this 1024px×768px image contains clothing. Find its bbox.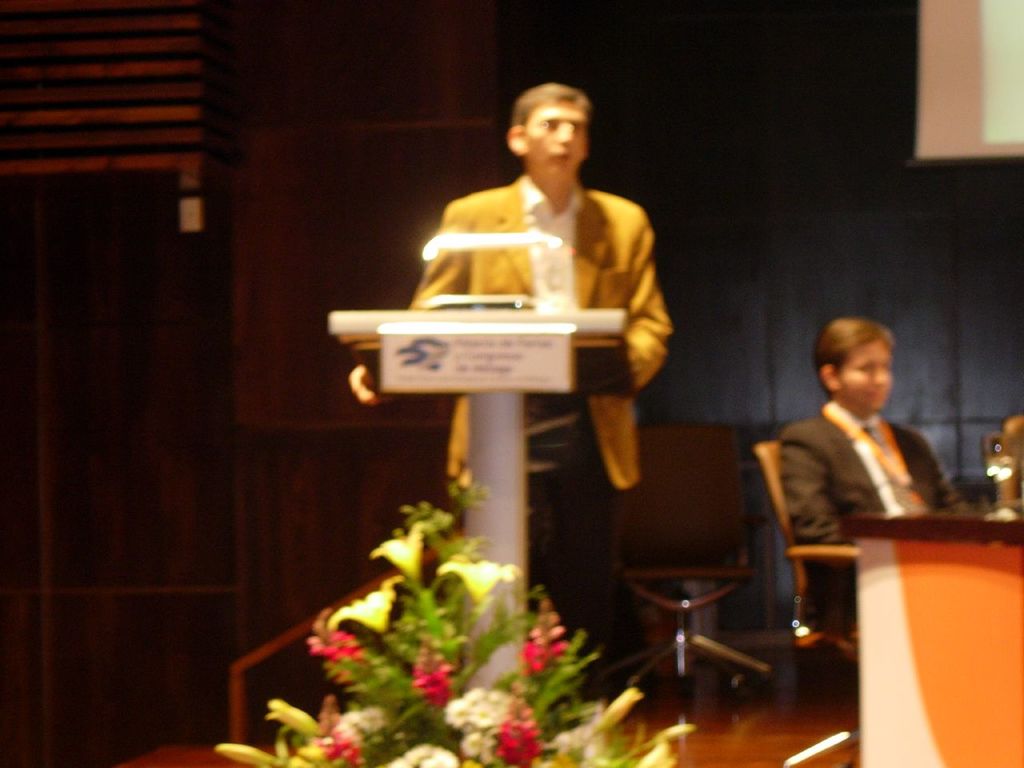
x1=398, y1=183, x2=672, y2=650.
